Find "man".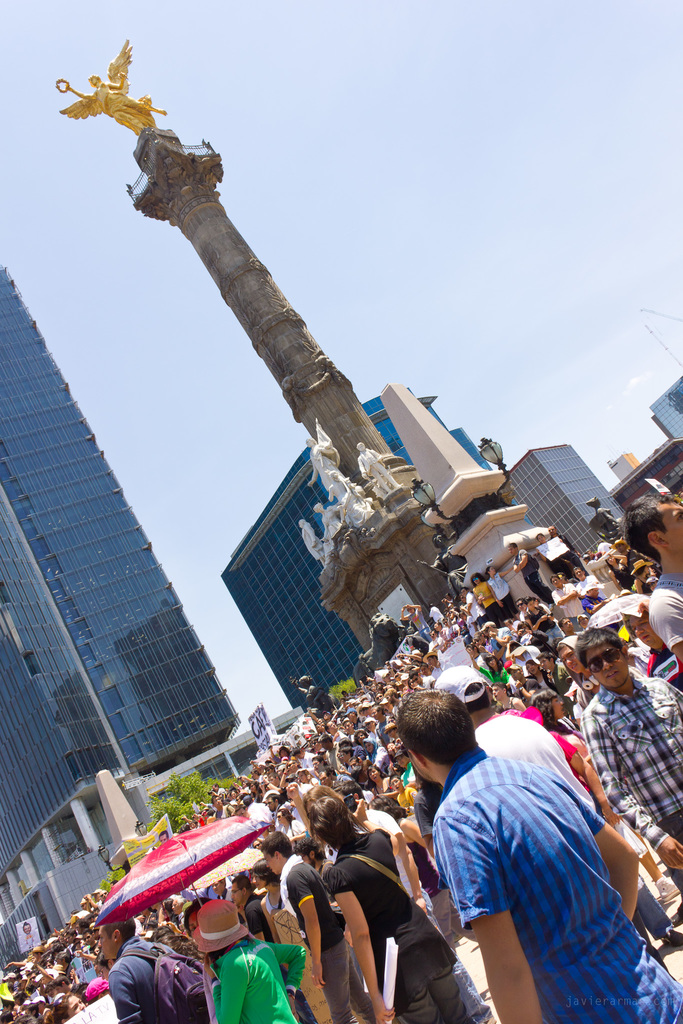
372 703 393 753.
